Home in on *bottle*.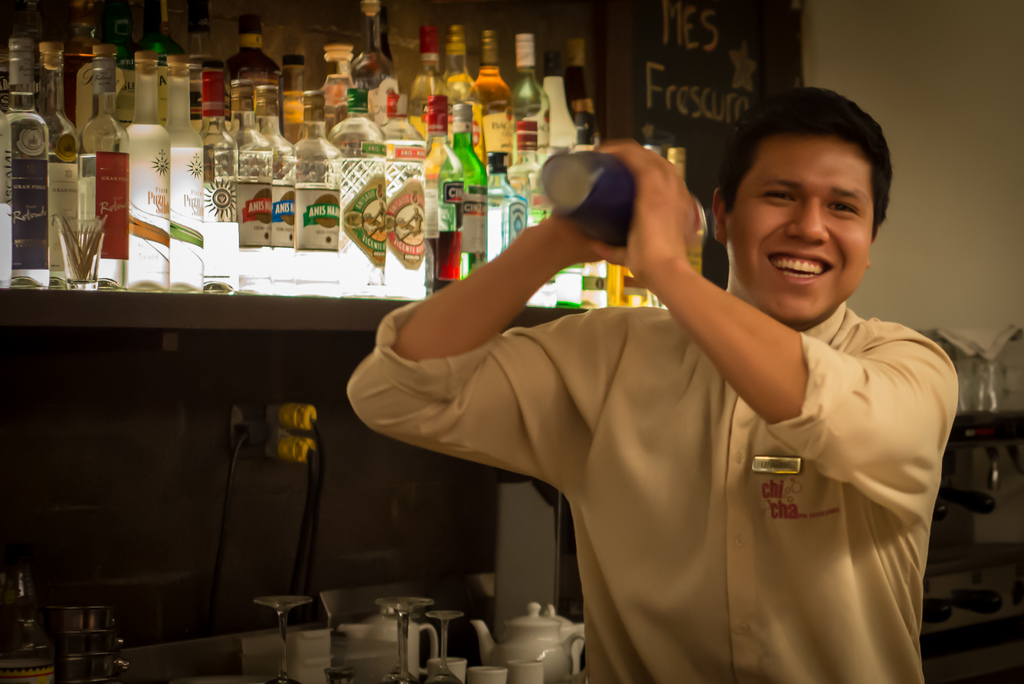
Homed in at bbox=(440, 31, 483, 160).
